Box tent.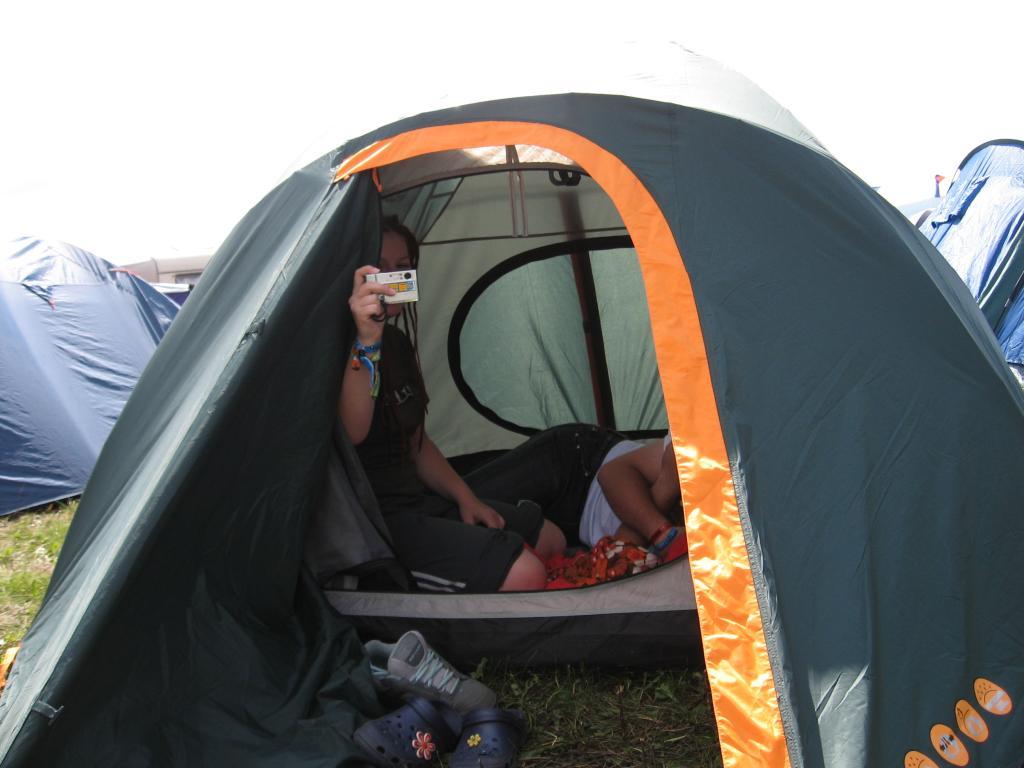
Rect(905, 138, 1023, 397).
